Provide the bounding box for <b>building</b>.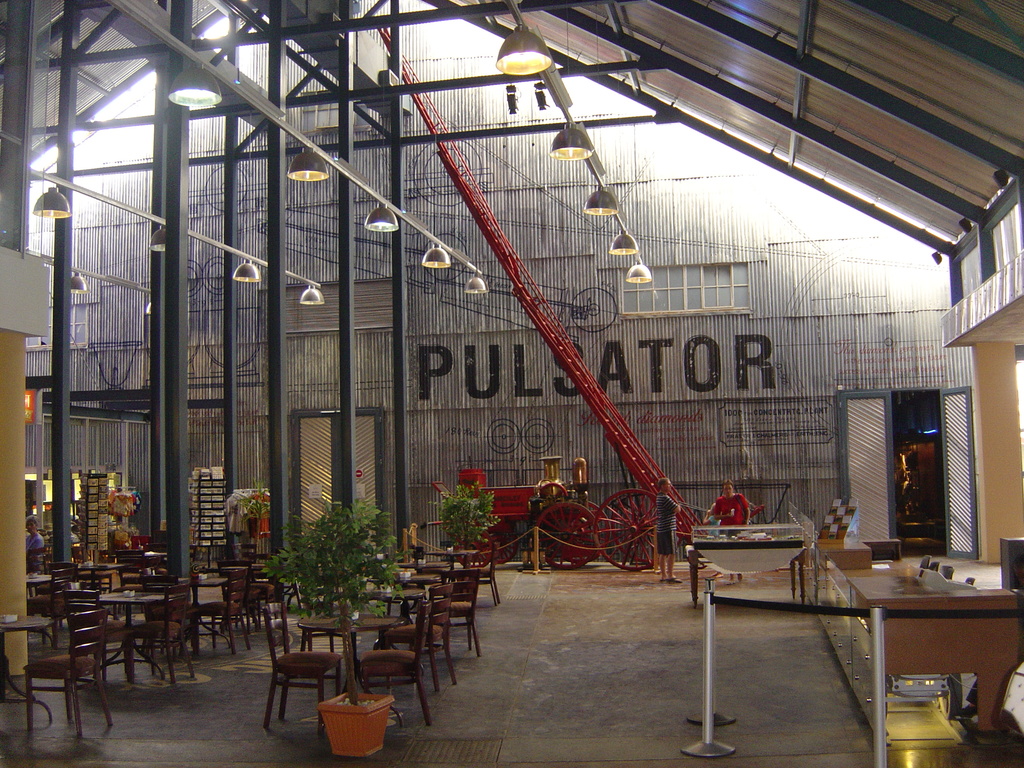
x1=0 y1=0 x2=1023 y2=766.
